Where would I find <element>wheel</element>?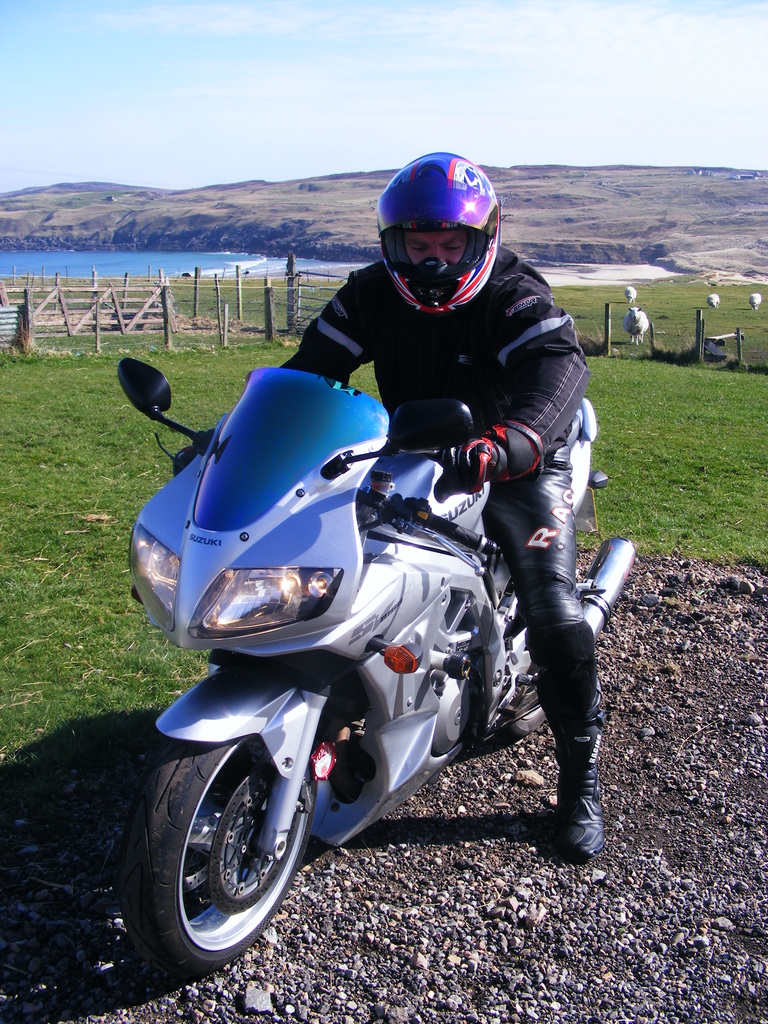
At [504,676,544,742].
